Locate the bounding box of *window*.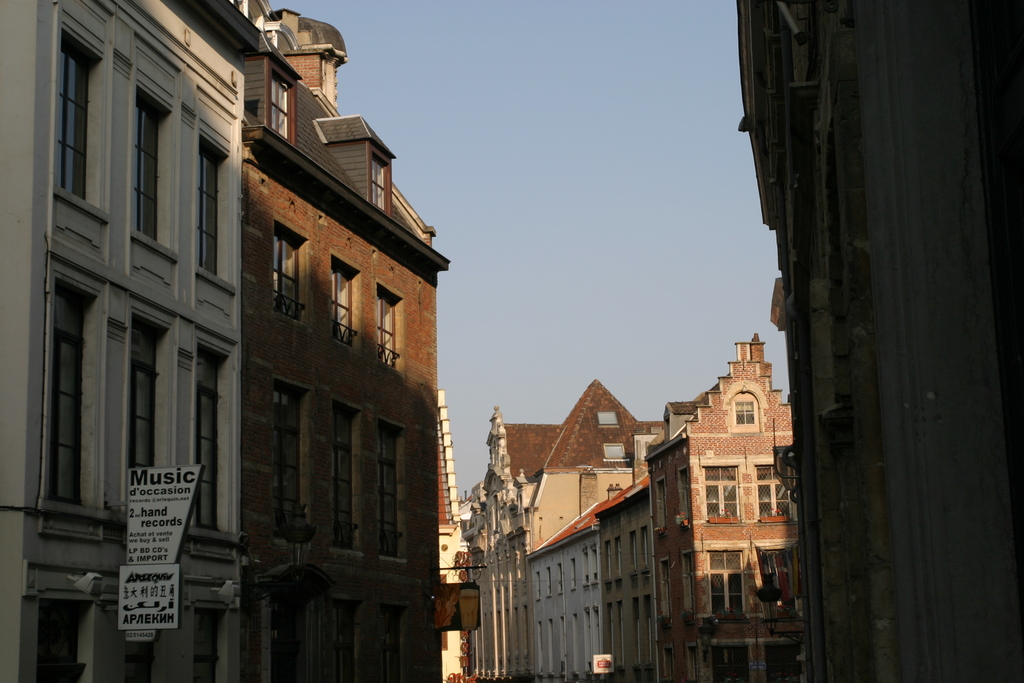
Bounding box: (x1=547, y1=564, x2=548, y2=598).
